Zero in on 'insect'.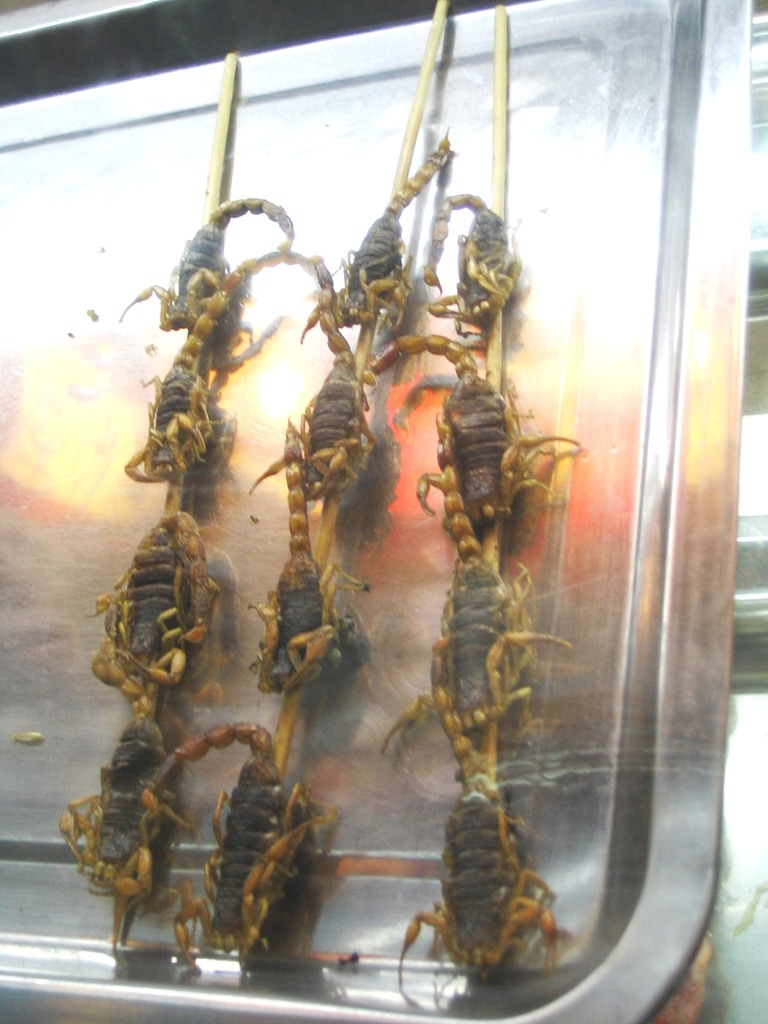
Zeroed in: (50,724,209,934).
